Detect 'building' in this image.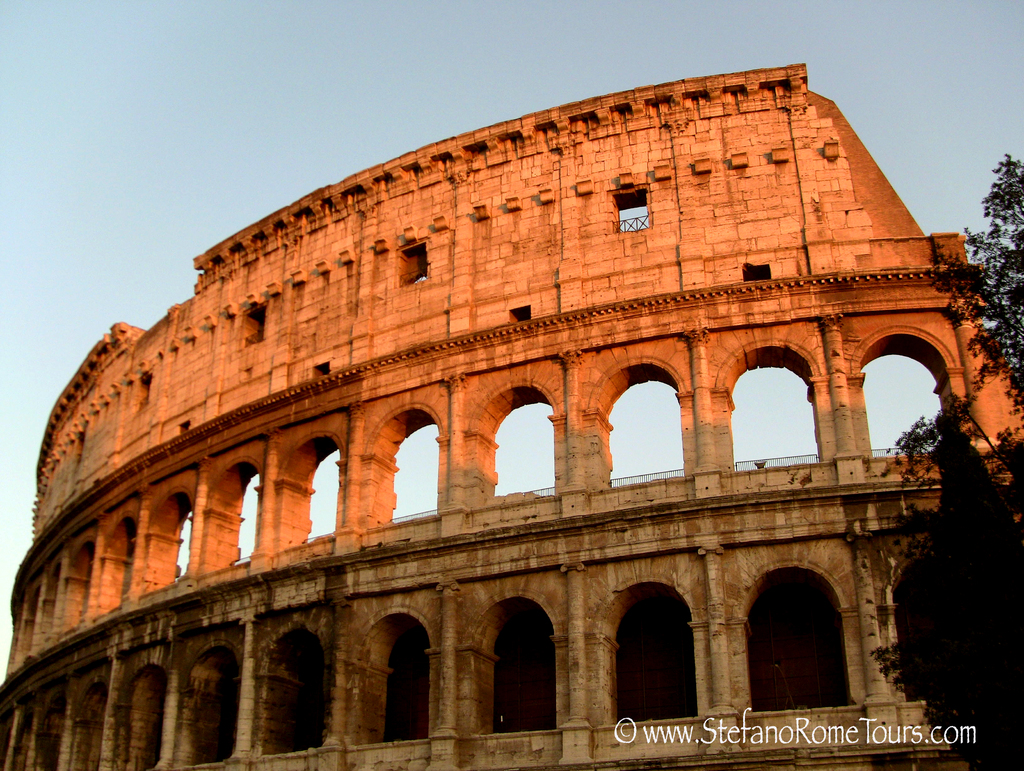
Detection: <box>0,60,1023,770</box>.
